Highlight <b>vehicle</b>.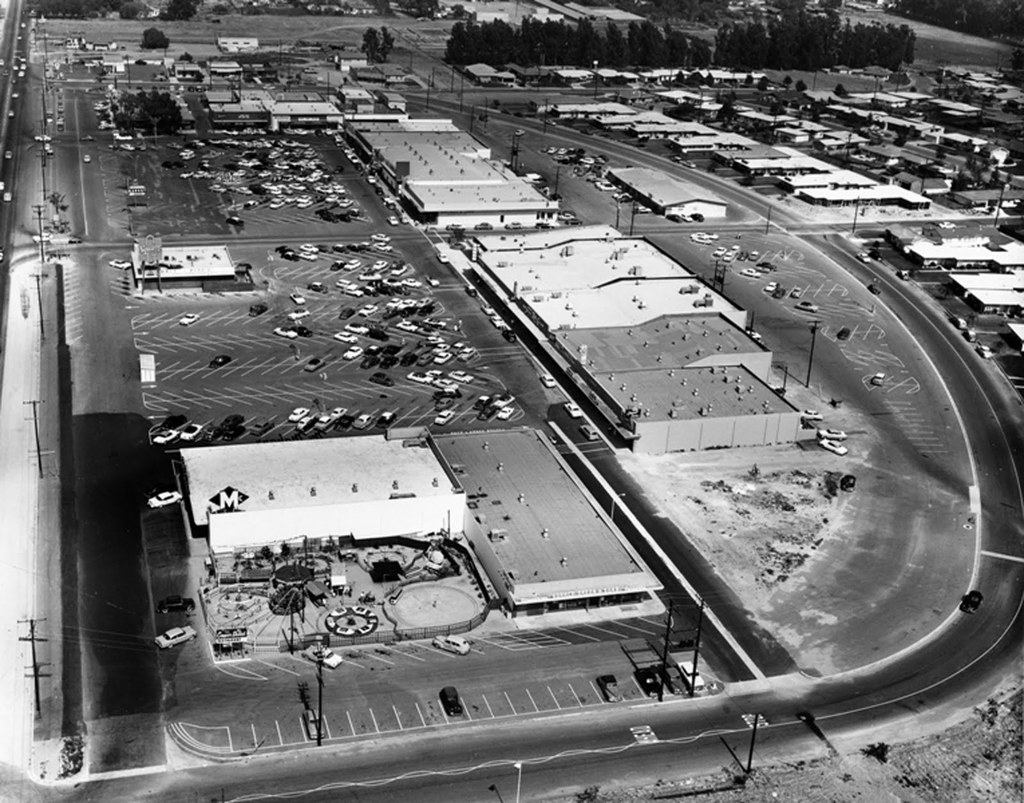
Highlighted region: (x1=220, y1=415, x2=243, y2=433).
